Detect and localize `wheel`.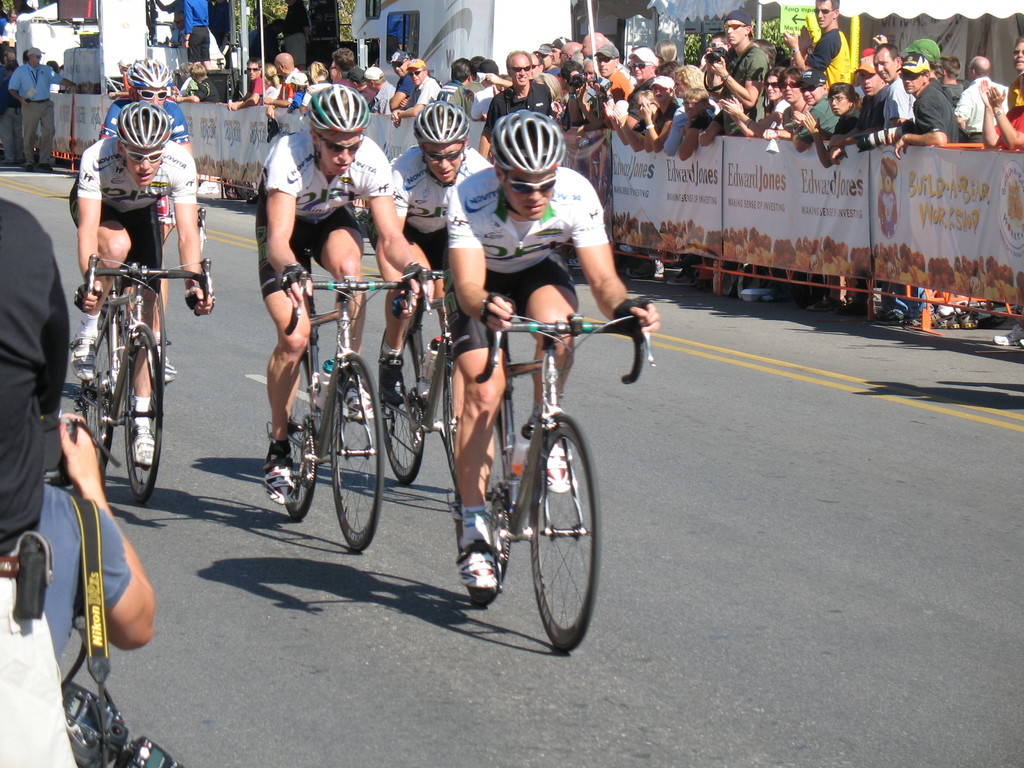
Localized at l=153, t=291, r=166, b=373.
